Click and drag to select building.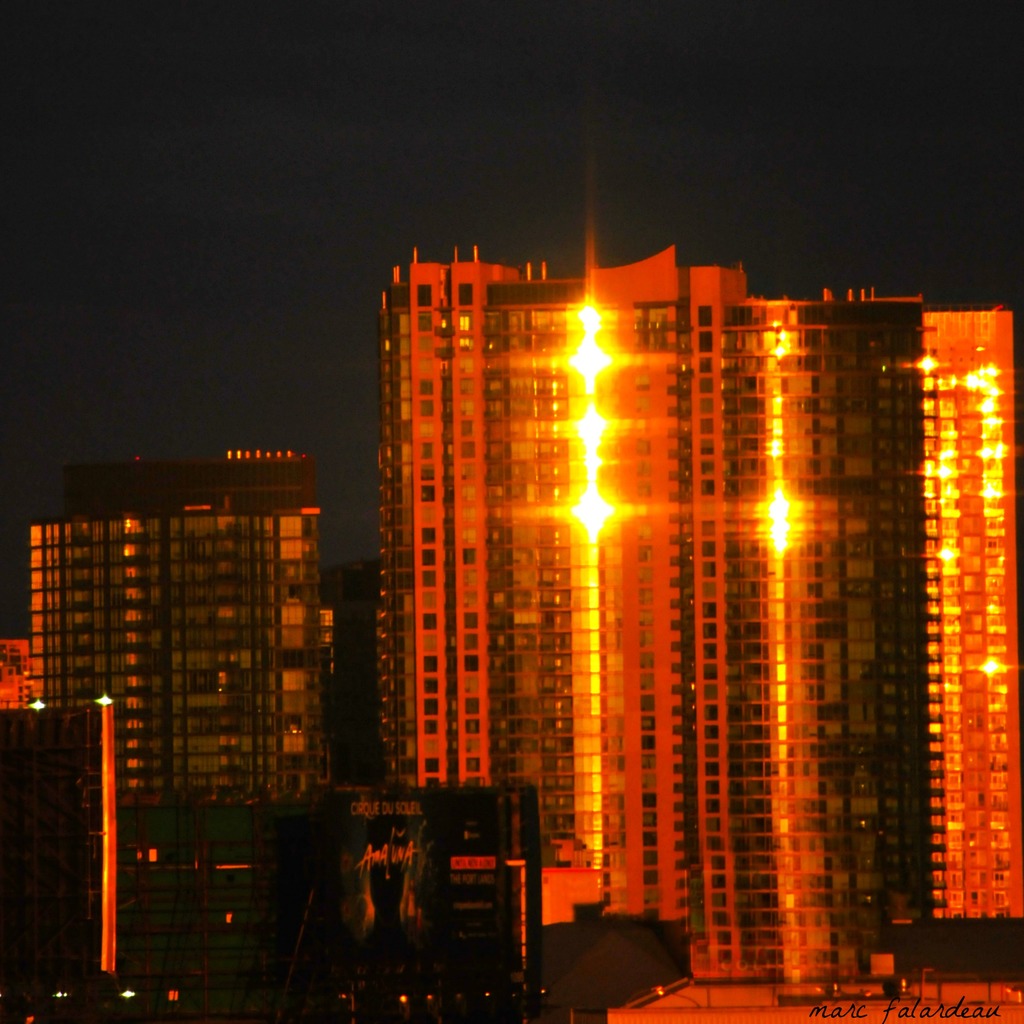
Selection: bbox=[0, 447, 333, 1021].
